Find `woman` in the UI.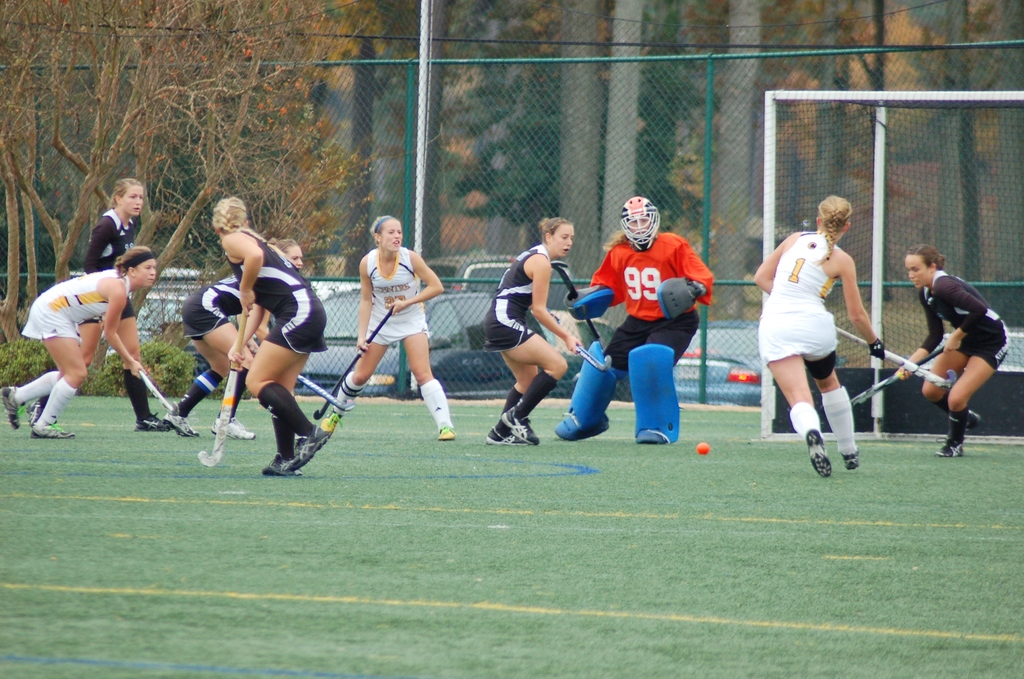
UI element at bbox=[555, 195, 716, 446].
